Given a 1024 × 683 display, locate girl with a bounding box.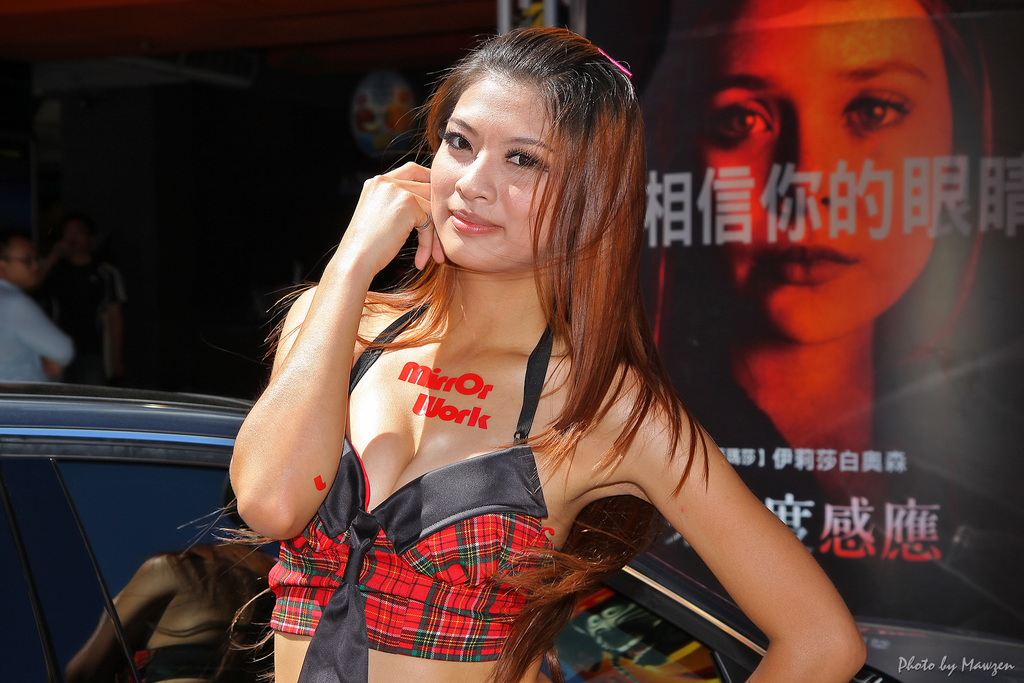
Located: 633 0 1023 632.
